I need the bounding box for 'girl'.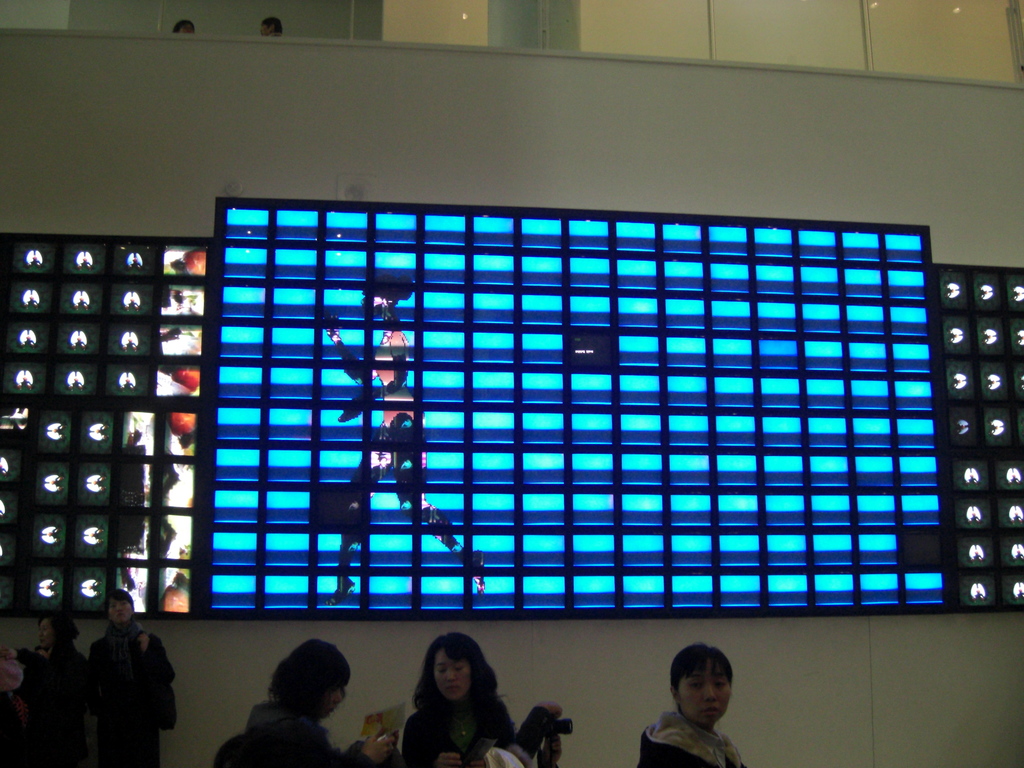
Here it is: (399, 632, 511, 767).
